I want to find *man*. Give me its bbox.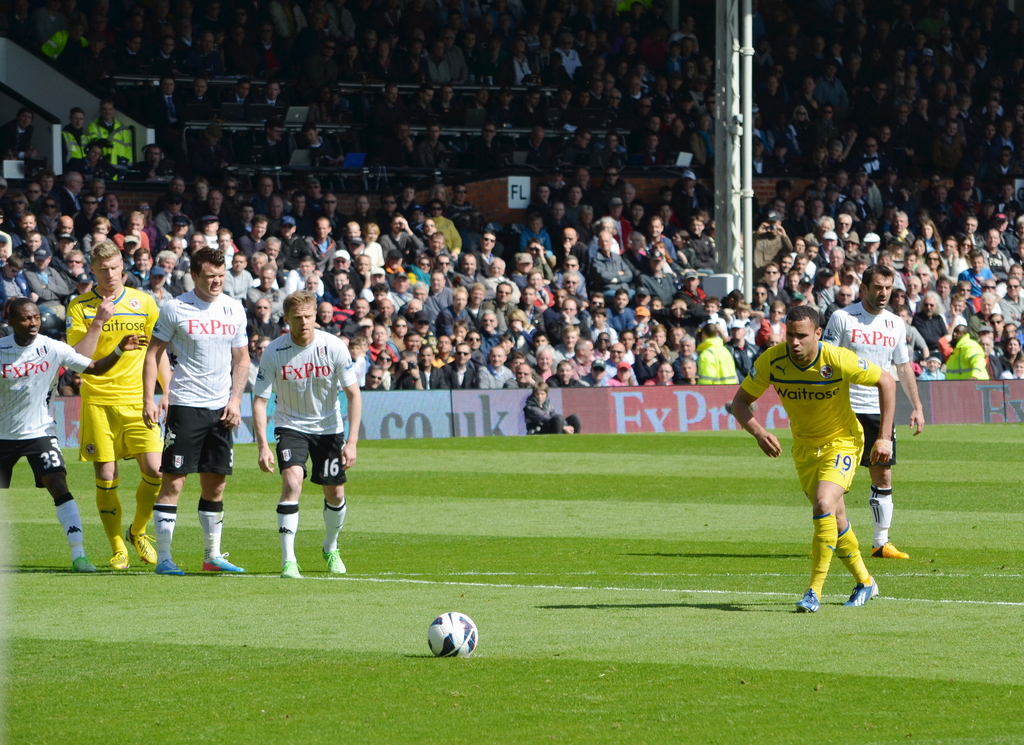
rect(247, 270, 286, 301).
